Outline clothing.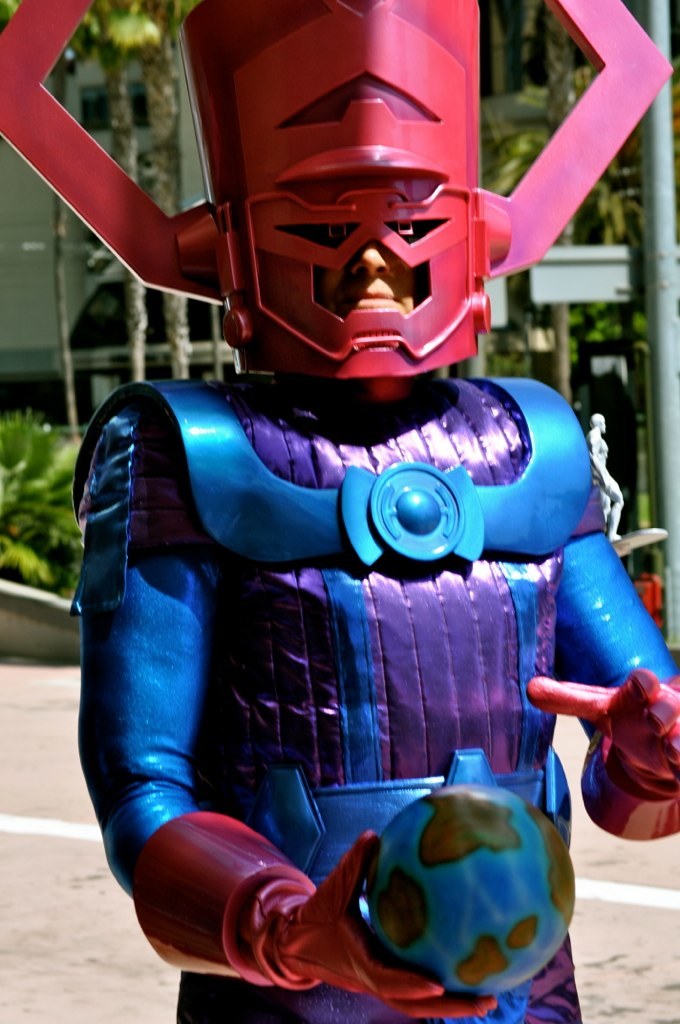
Outline: <region>112, 112, 603, 1000</region>.
